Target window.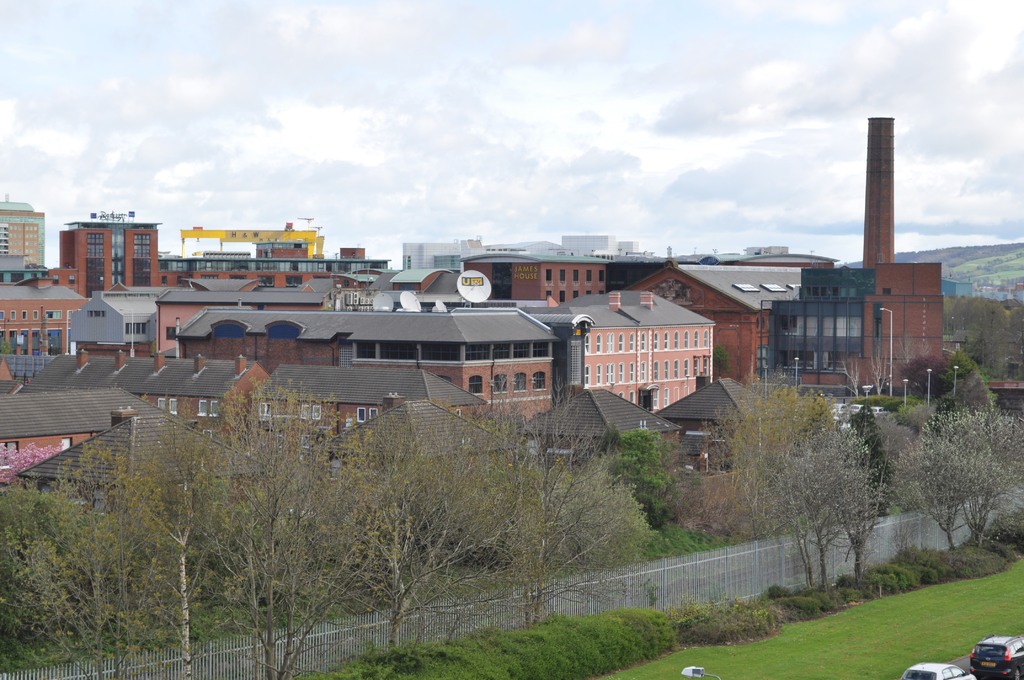
Target region: {"left": 127, "top": 323, "right": 147, "bottom": 337}.
